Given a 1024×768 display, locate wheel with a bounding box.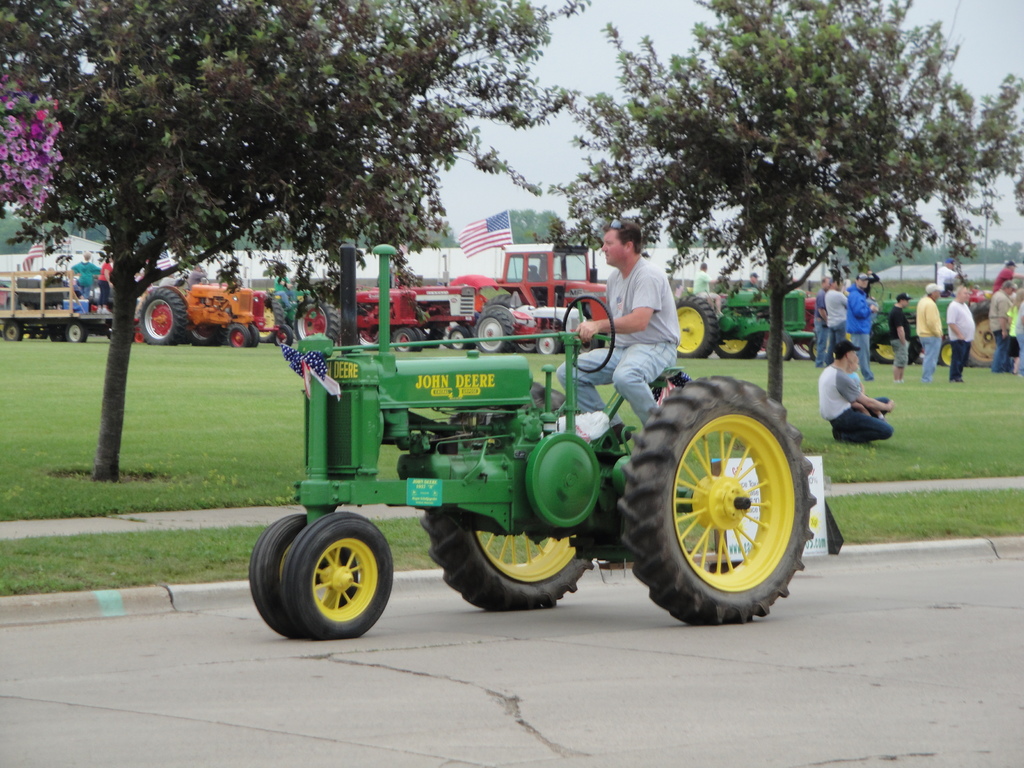
Located: <region>541, 335, 559, 355</region>.
